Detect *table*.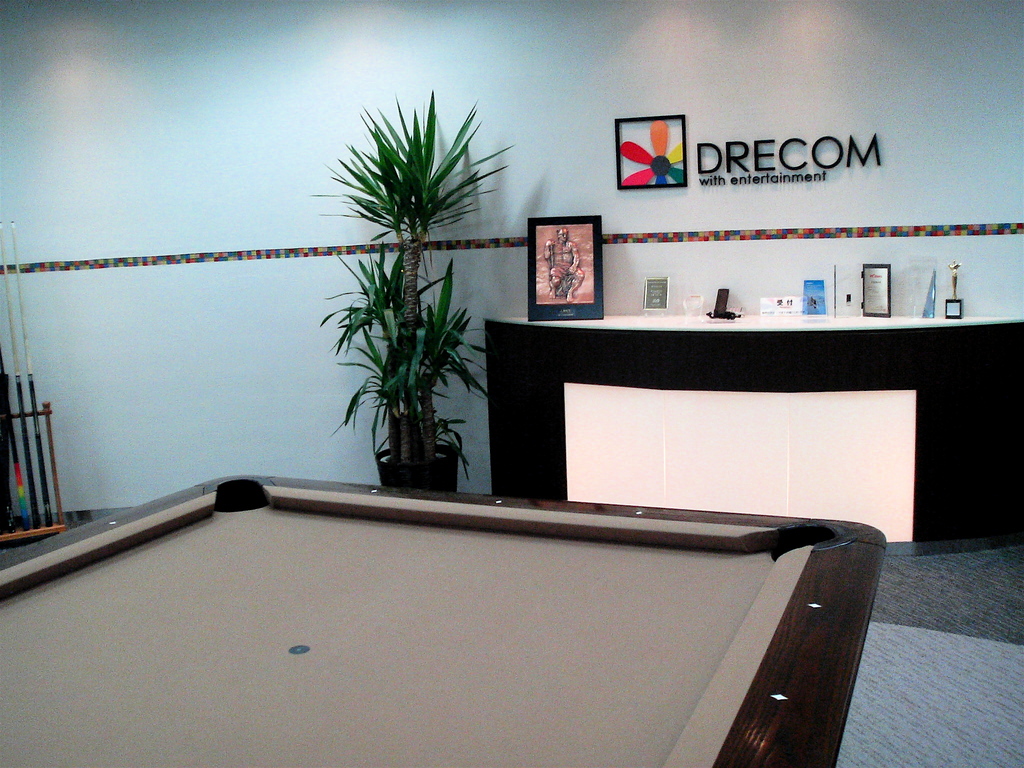
Detected at (482, 307, 1023, 556).
